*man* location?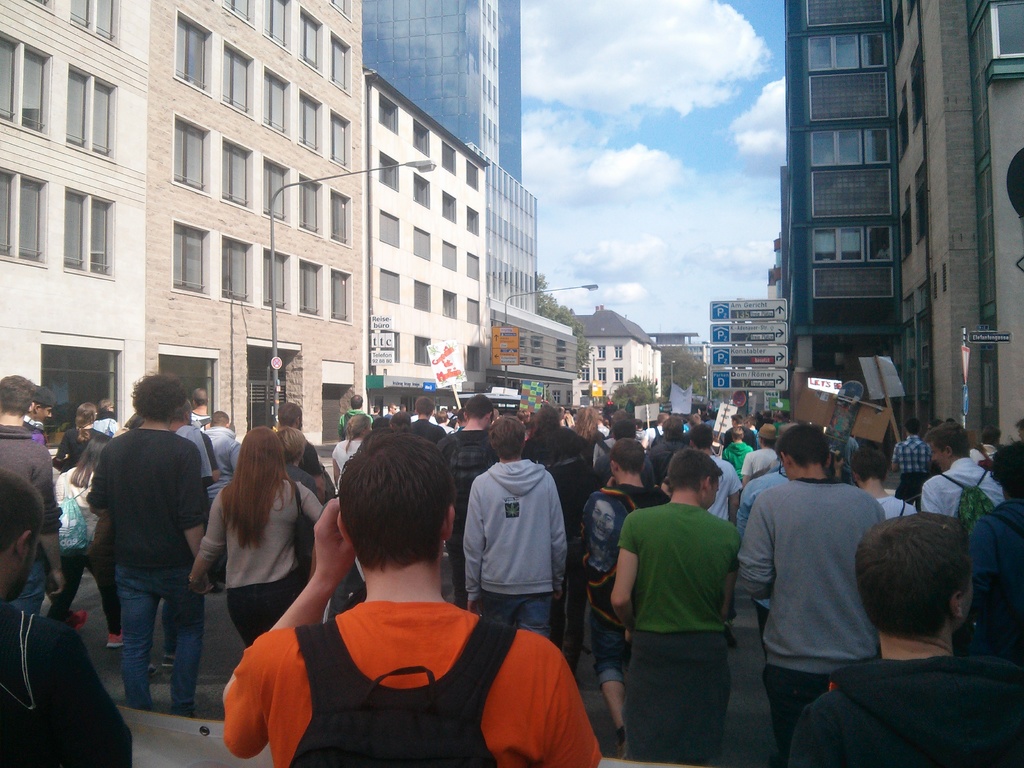
x1=223 y1=424 x2=608 y2=767
